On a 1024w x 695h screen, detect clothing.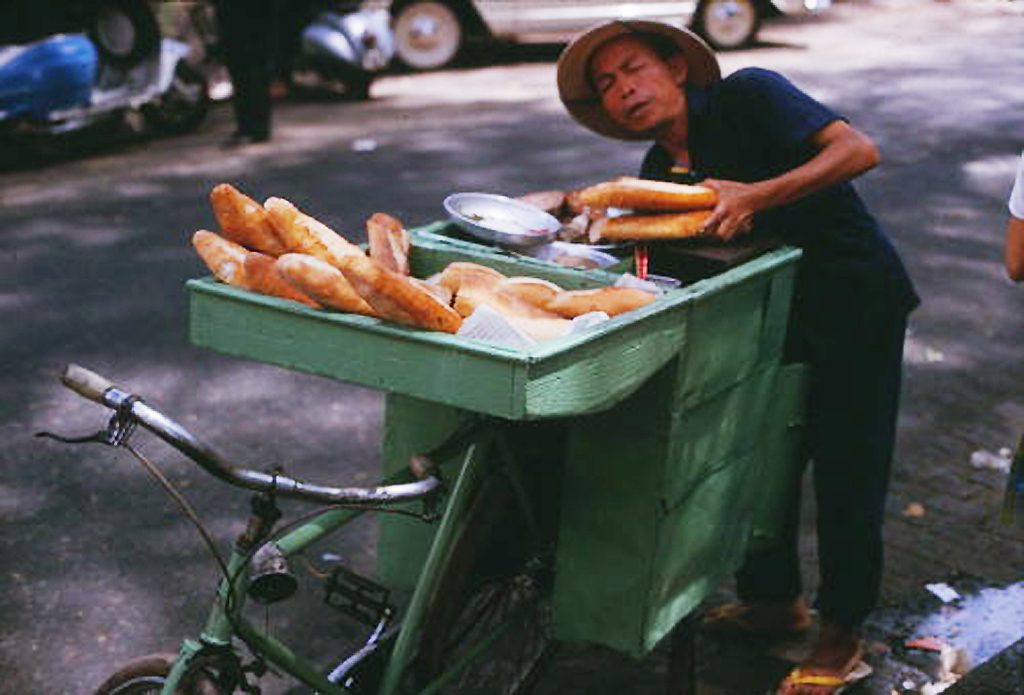
{"x1": 661, "y1": 39, "x2": 912, "y2": 594}.
